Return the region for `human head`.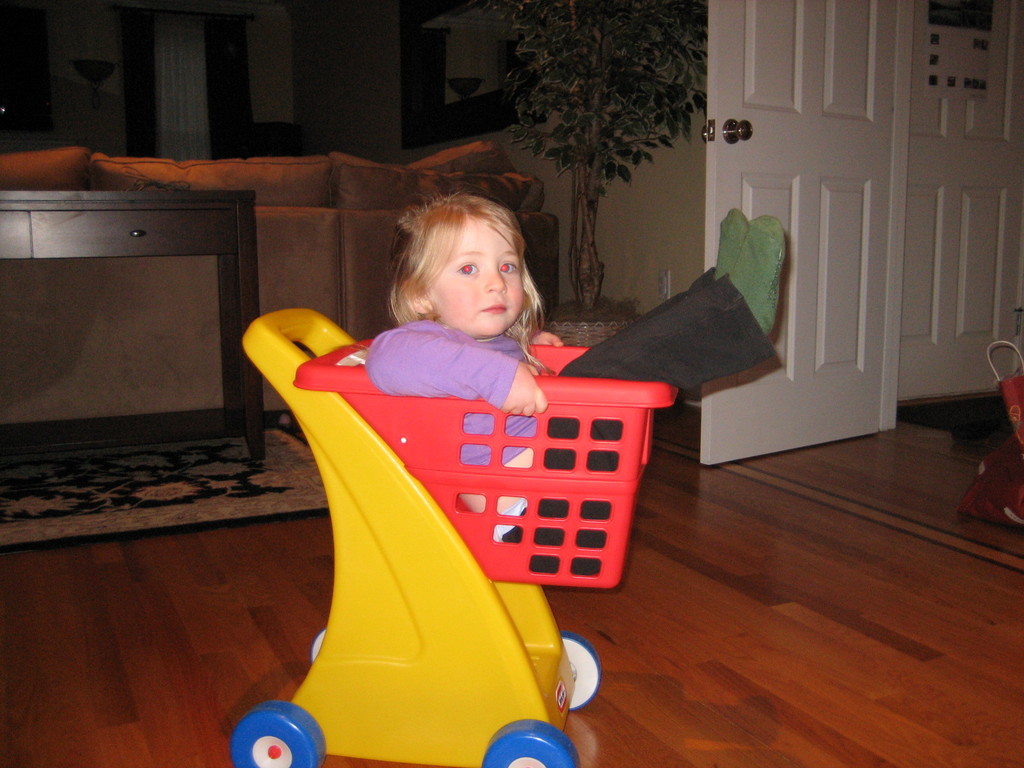
BBox(380, 184, 536, 340).
